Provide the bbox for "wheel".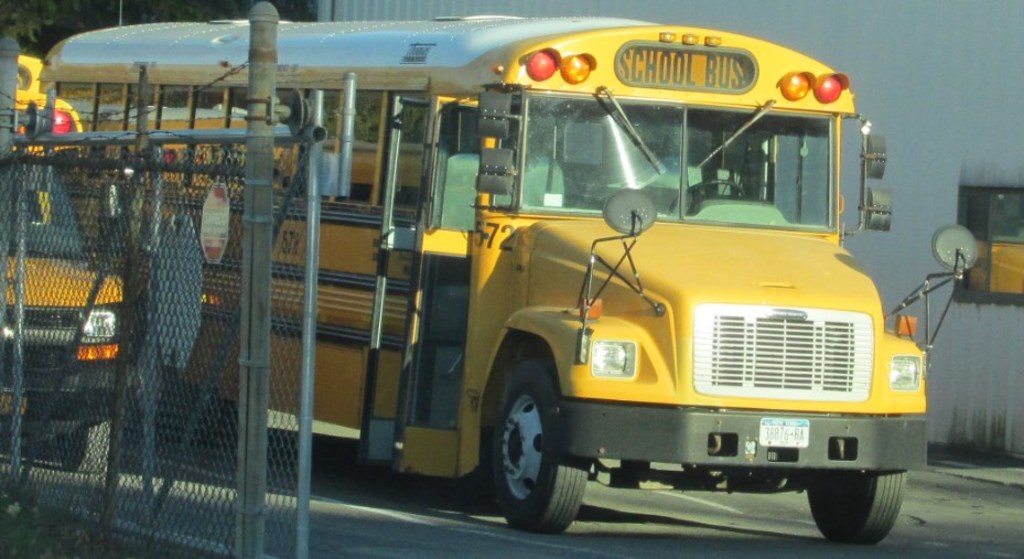
BBox(669, 180, 745, 207).
